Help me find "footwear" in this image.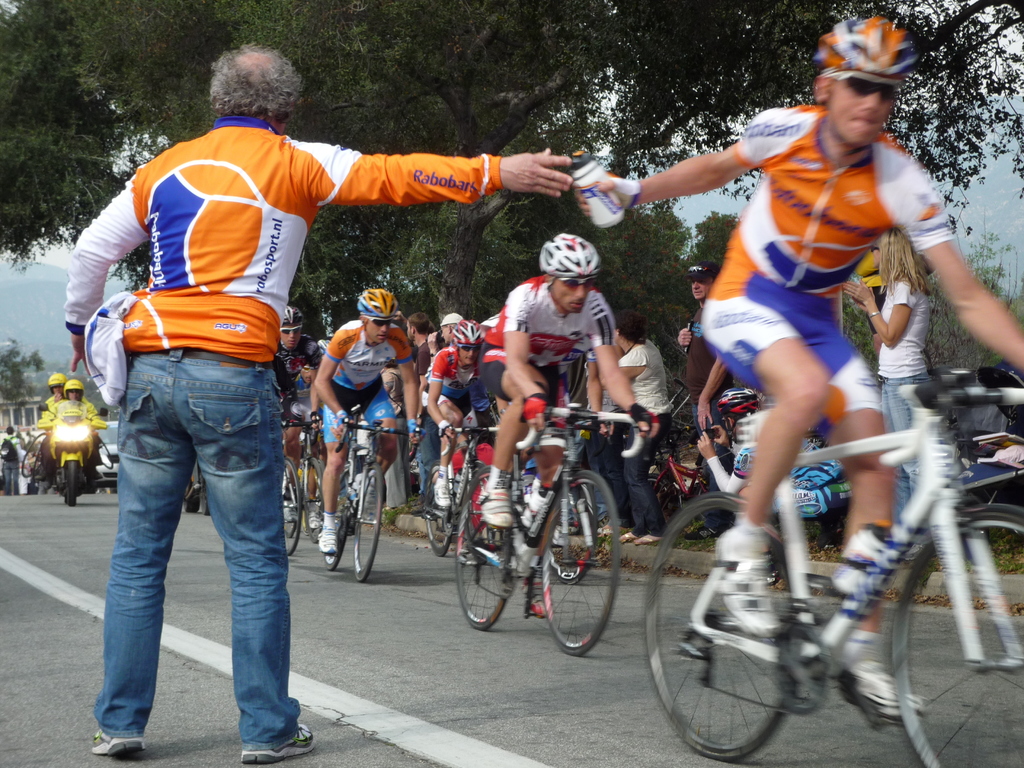
Found it: [left=530, top=476, right=555, bottom=516].
